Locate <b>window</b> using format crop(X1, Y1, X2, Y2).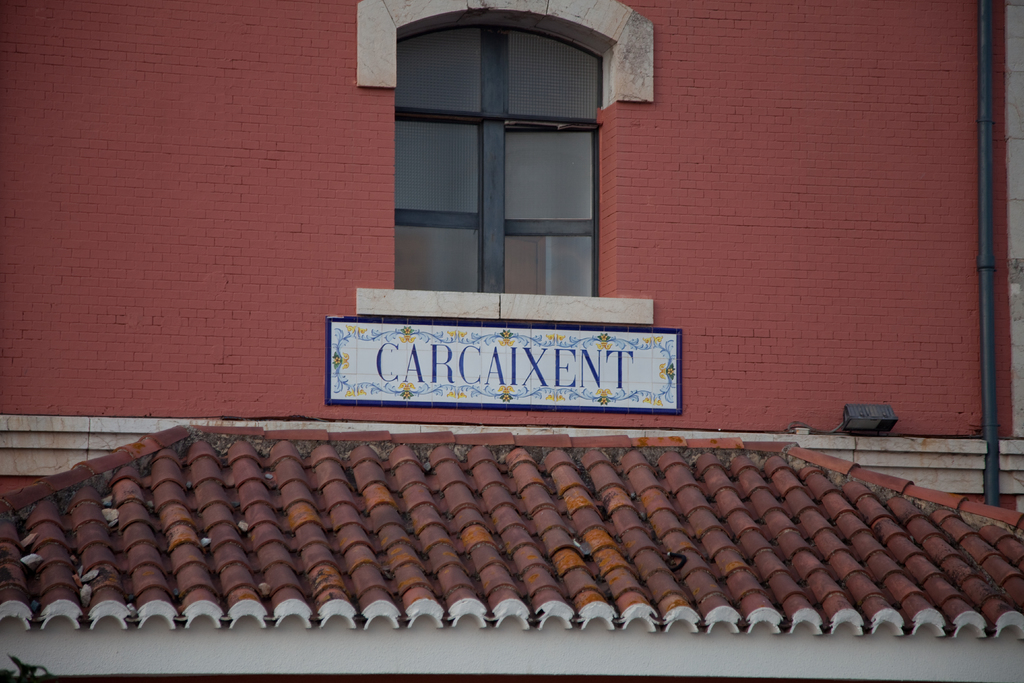
crop(391, 17, 601, 304).
